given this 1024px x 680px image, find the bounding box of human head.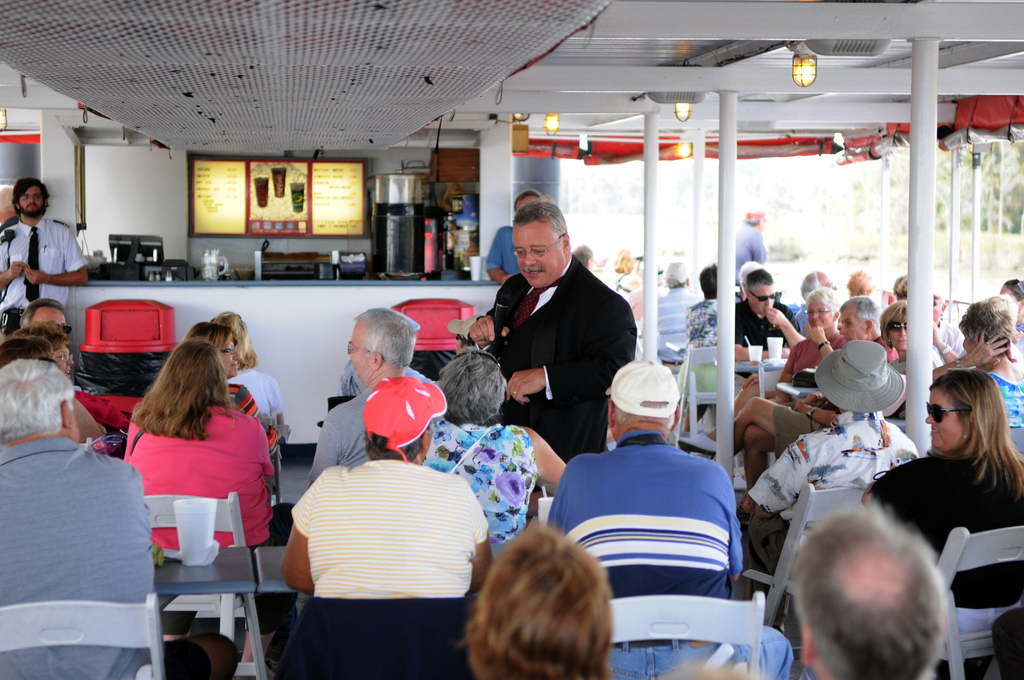
x1=607, y1=361, x2=680, y2=439.
